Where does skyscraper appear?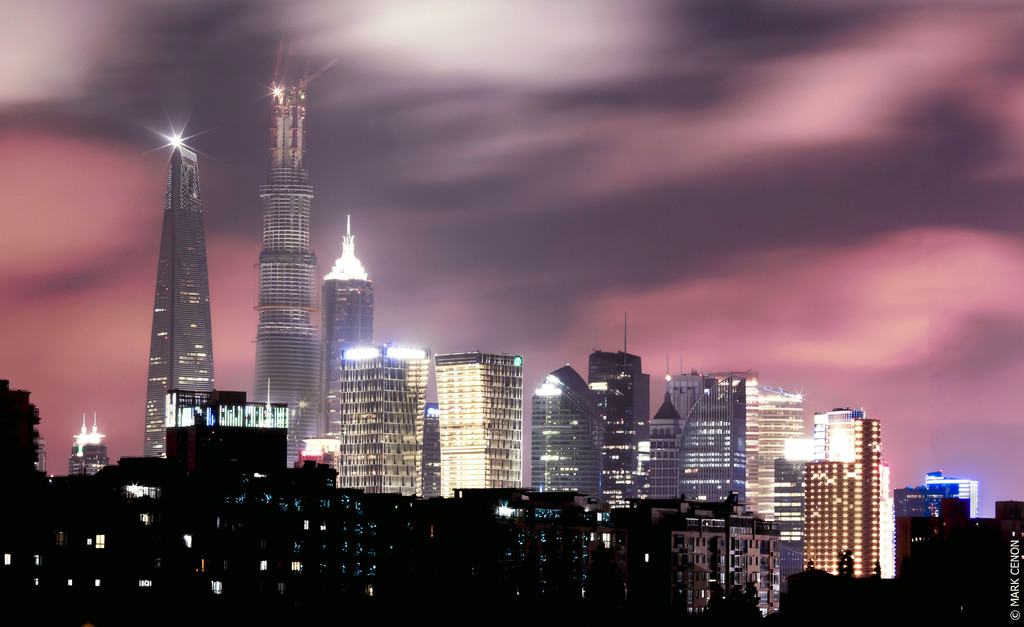
Appears at {"left": 313, "top": 210, "right": 377, "bottom": 437}.
